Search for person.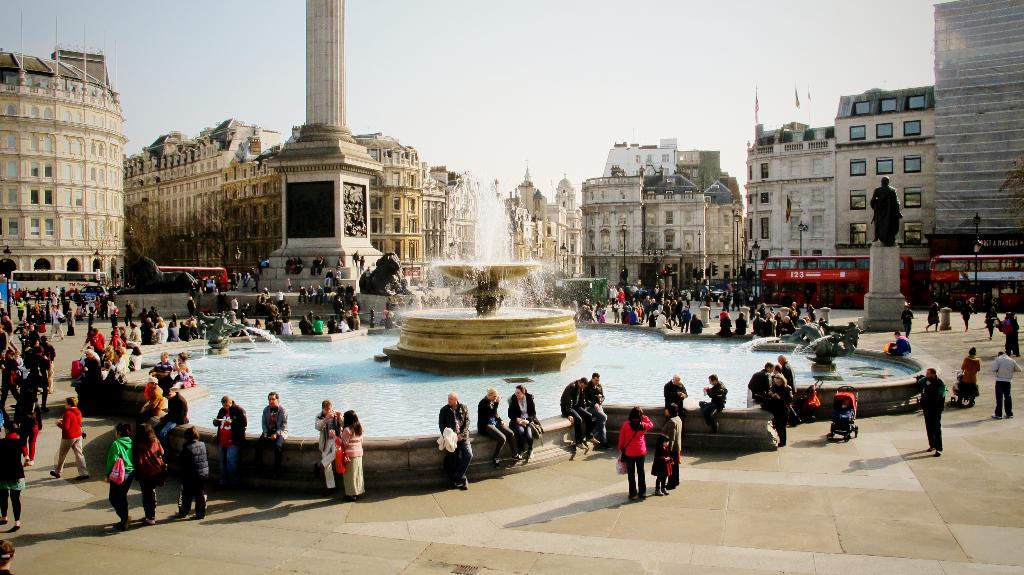
Found at bbox=[662, 378, 688, 420].
